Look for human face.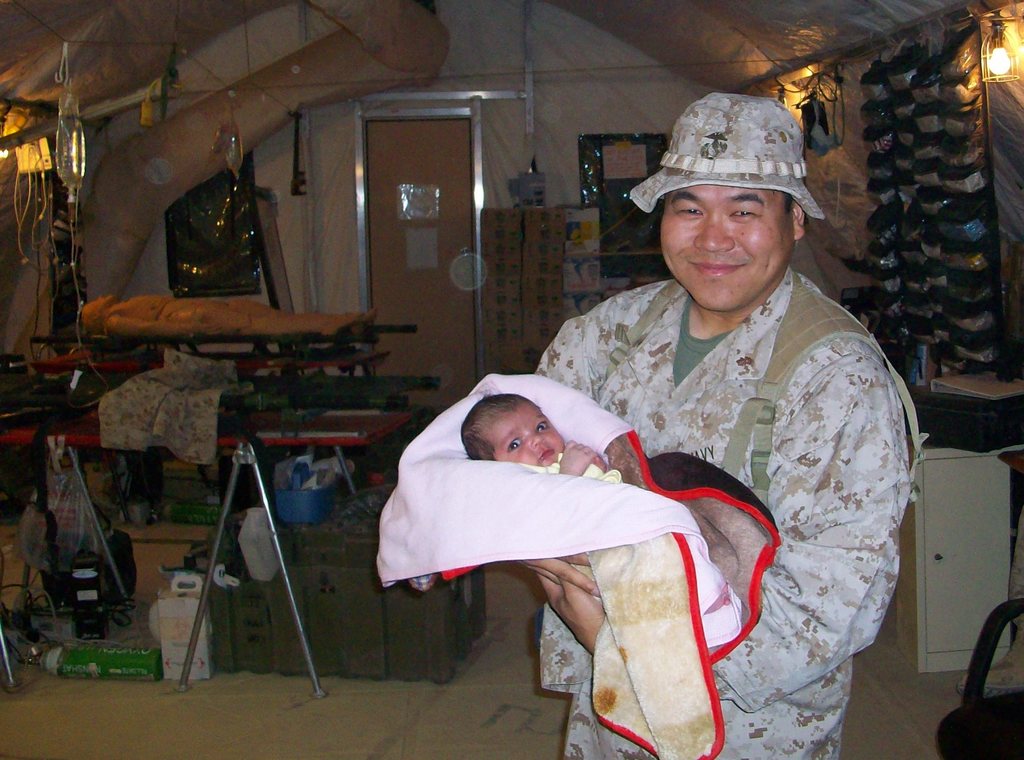
Found: rect(483, 403, 570, 472).
